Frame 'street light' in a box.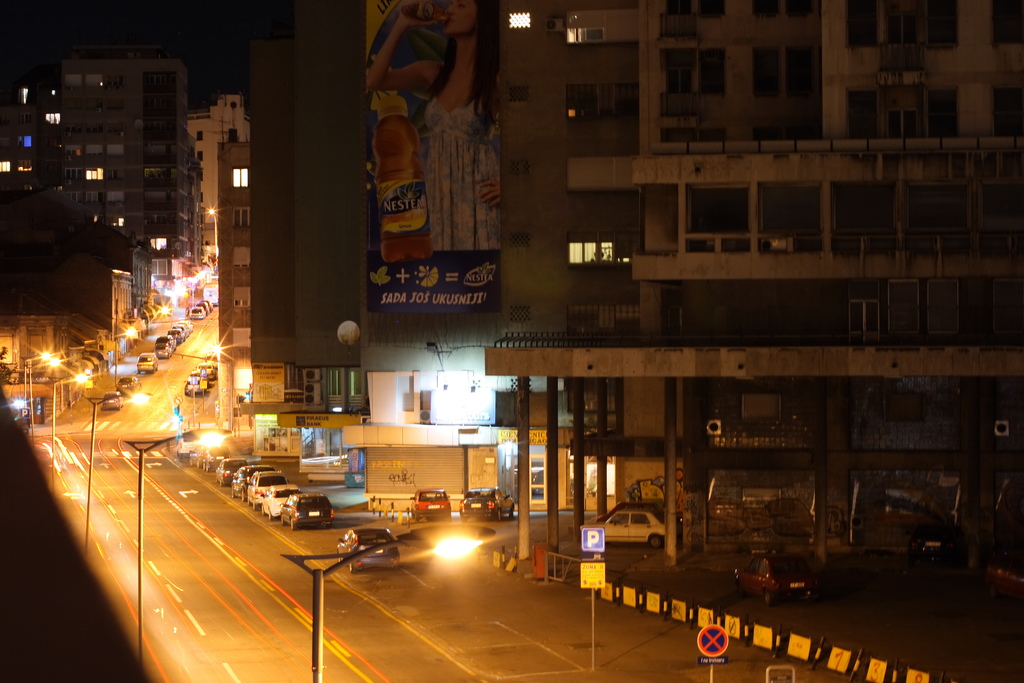
206,206,221,263.
